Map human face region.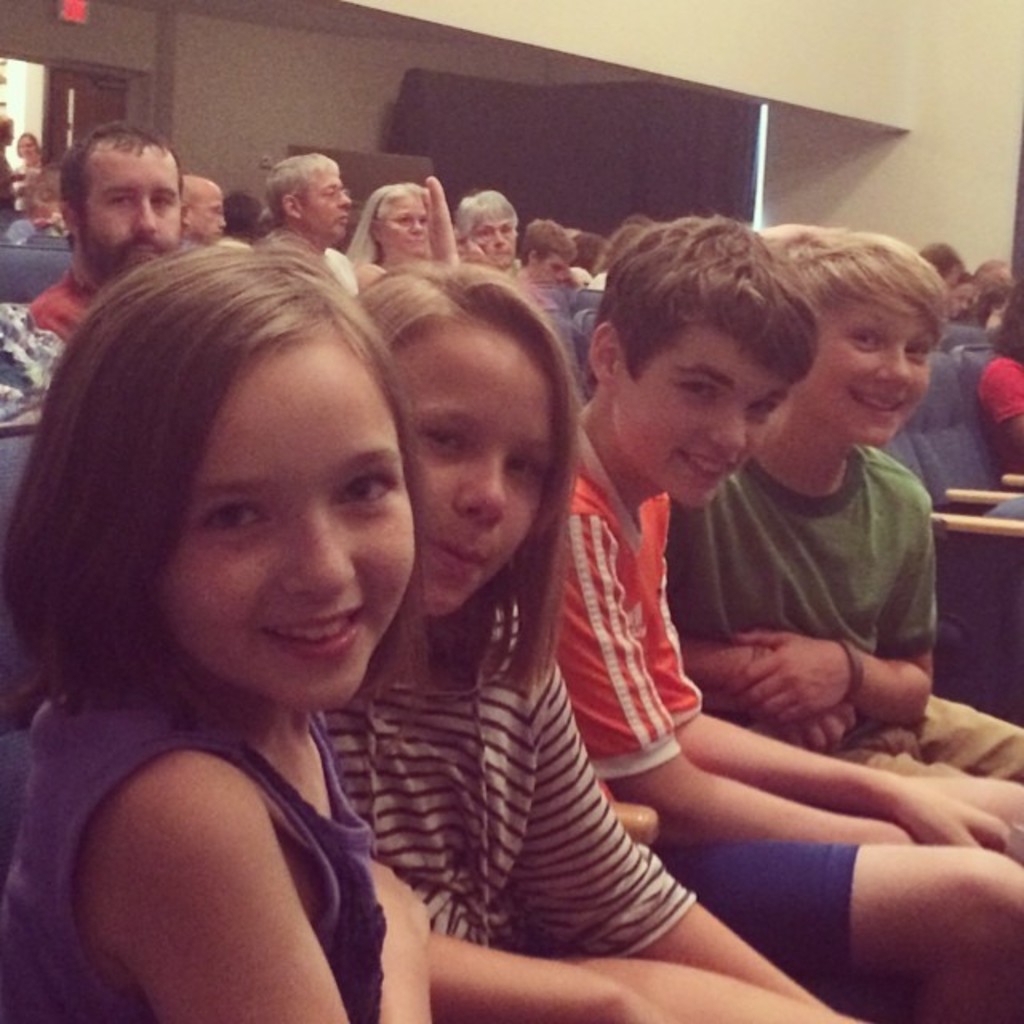
Mapped to BBox(384, 200, 427, 258).
